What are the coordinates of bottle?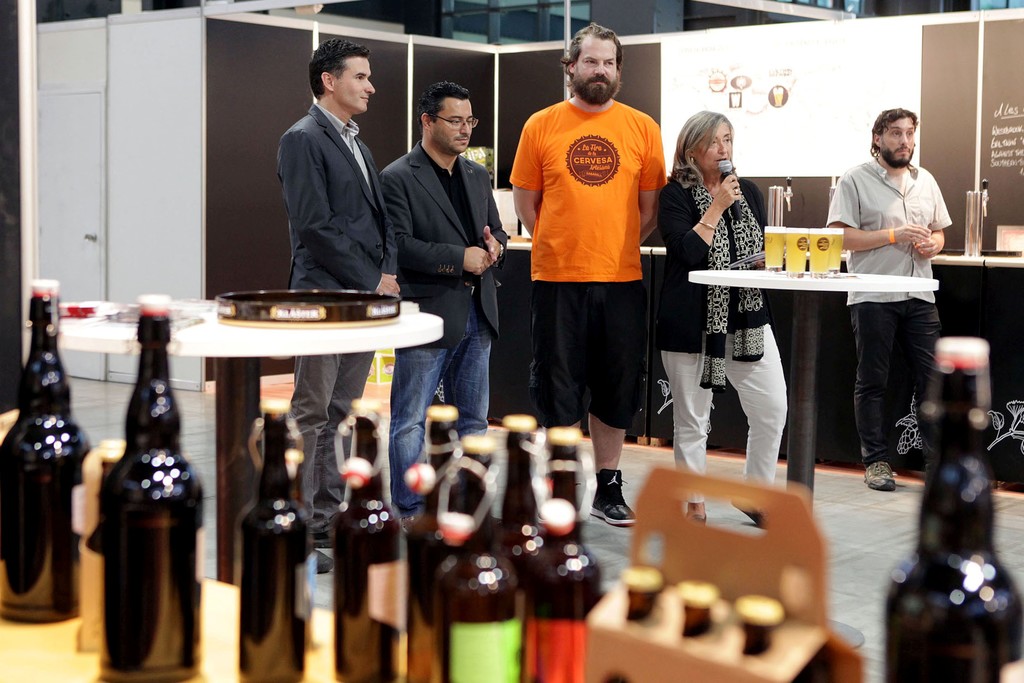
[left=669, top=579, right=716, bottom=638].
